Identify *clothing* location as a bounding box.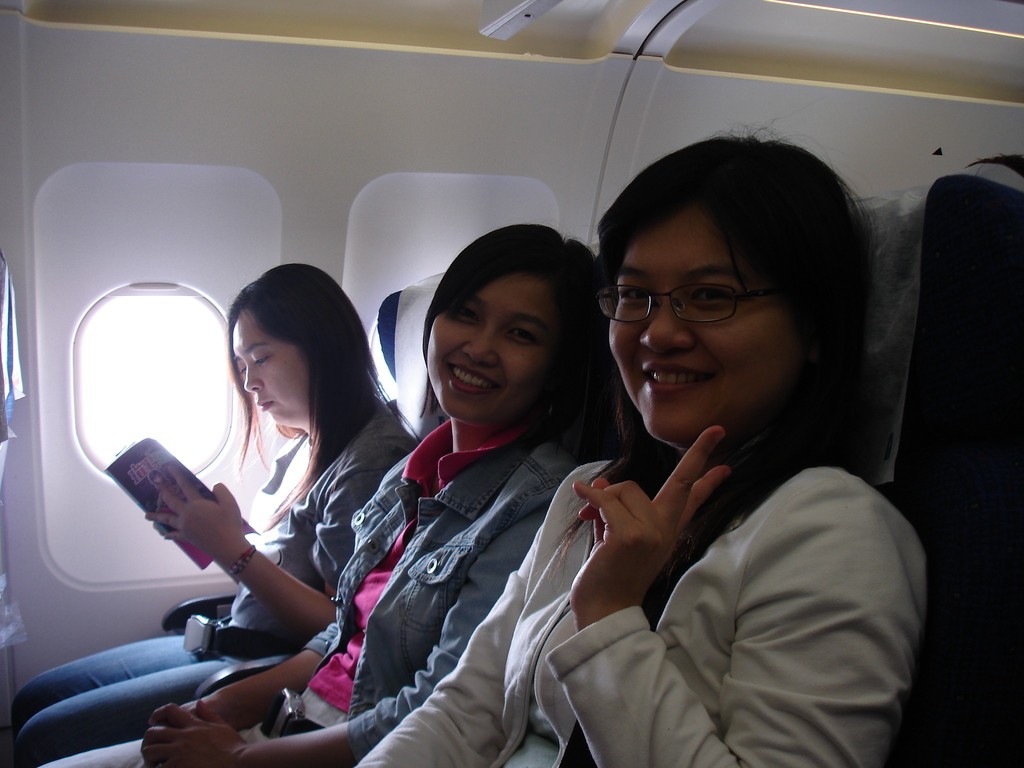
l=361, t=462, r=926, b=767.
